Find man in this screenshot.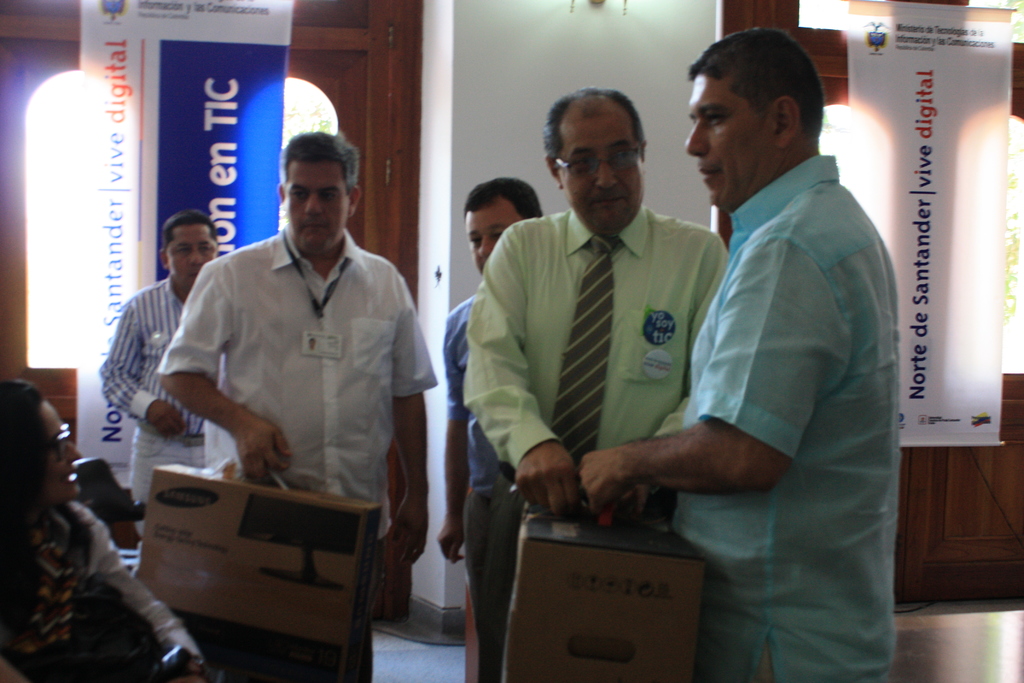
The bounding box for man is [left=99, top=210, right=227, bottom=558].
